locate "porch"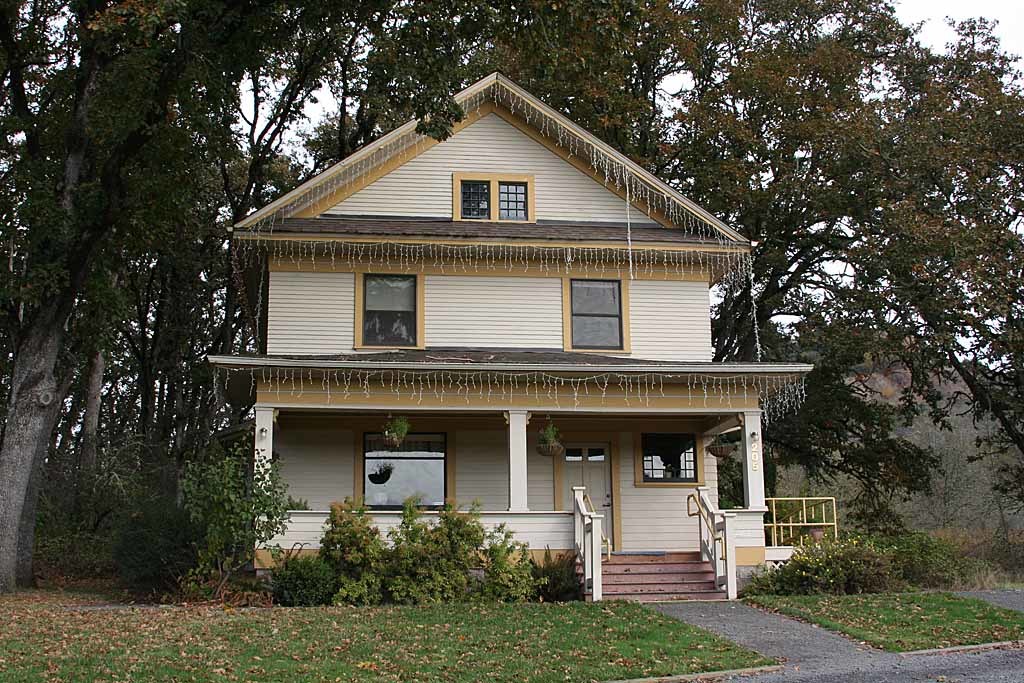
[left=255, top=512, right=819, bottom=602]
